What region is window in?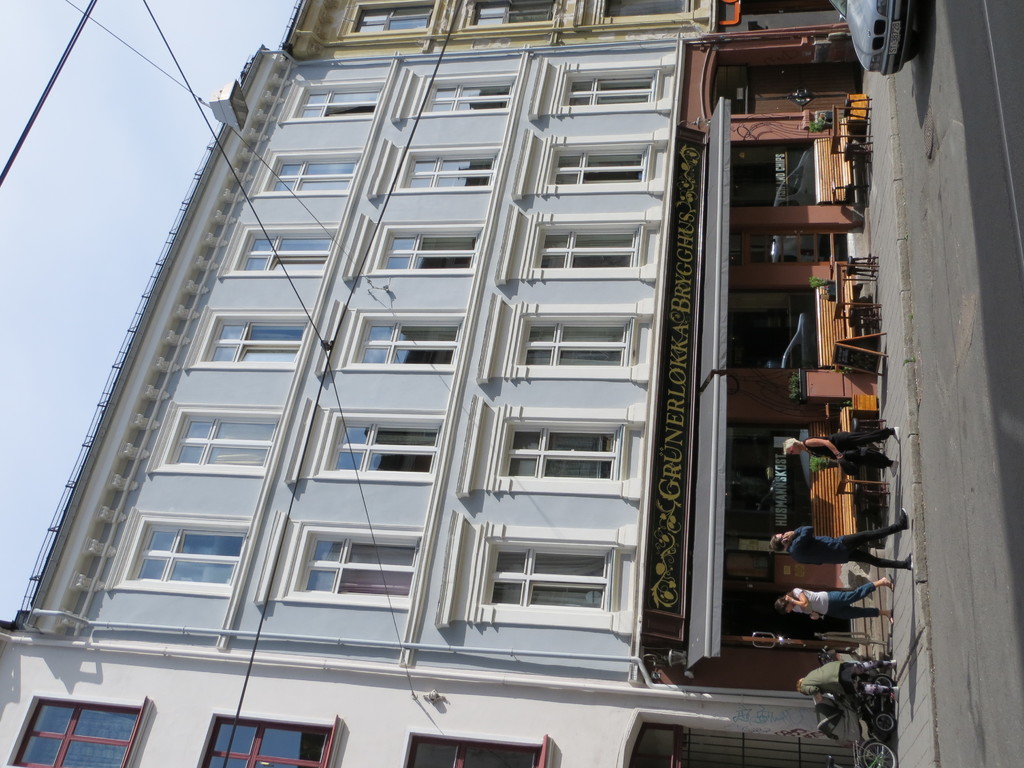
602 0 686 19.
